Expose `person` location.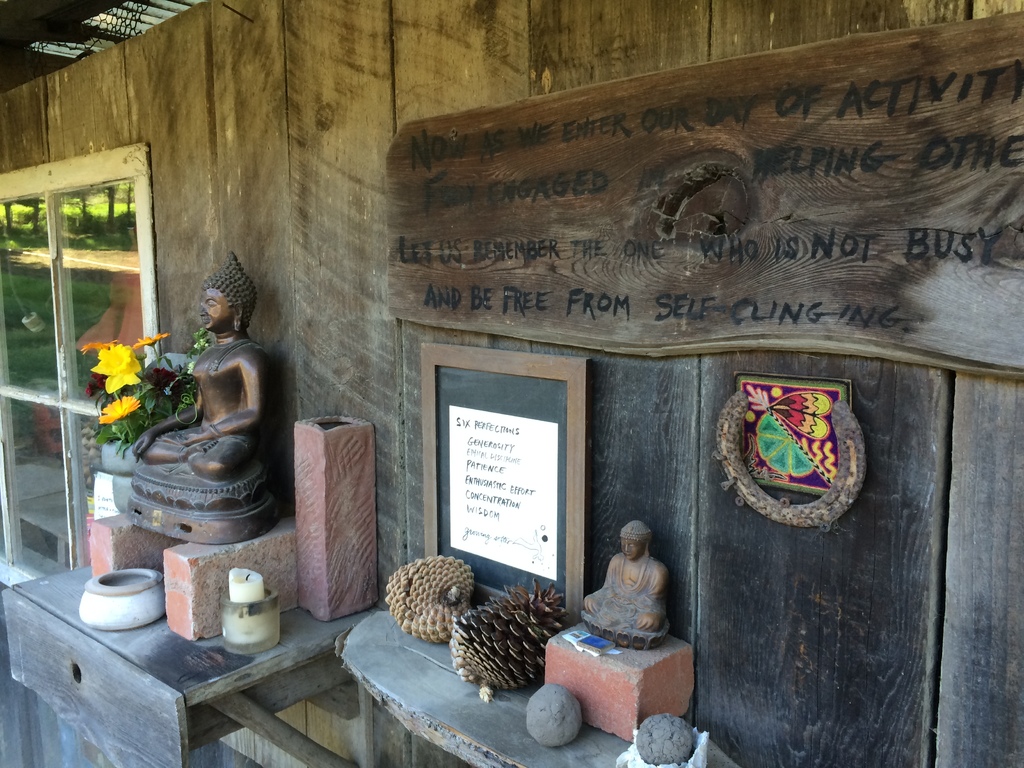
Exposed at pyautogui.locateOnScreen(132, 257, 268, 476).
